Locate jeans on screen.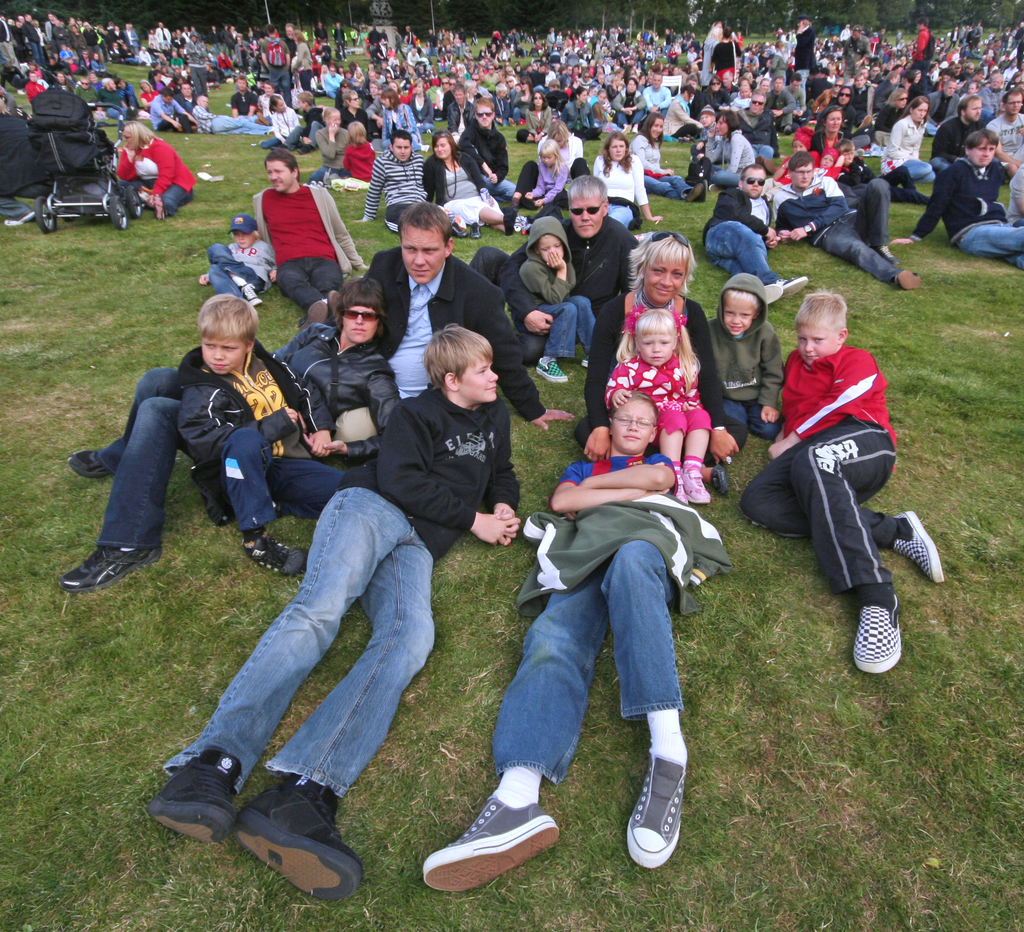
On screen at pyautogui.locateOnScreen(310, 161, 343, 185).
